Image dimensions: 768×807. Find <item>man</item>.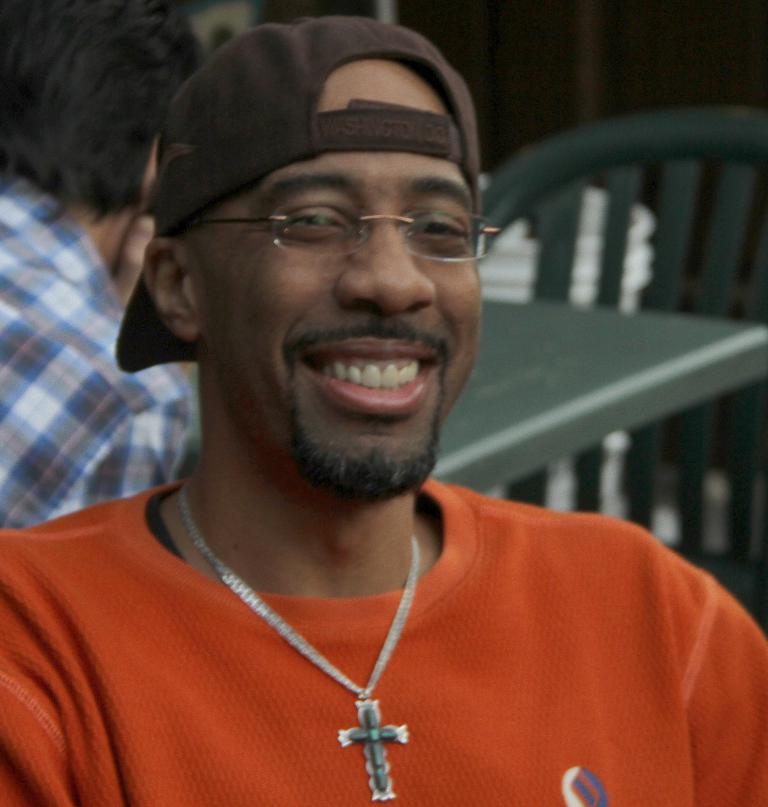
bbox=(0, 6, 743, 795).
